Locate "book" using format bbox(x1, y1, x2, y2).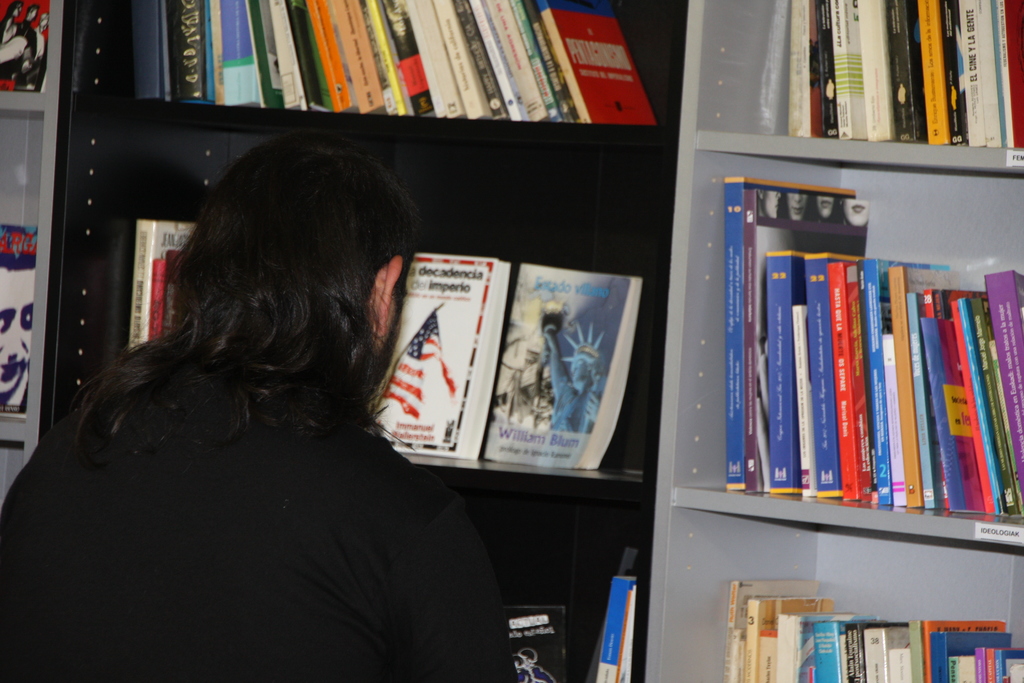
bbox(496, 605, 566, 682).
